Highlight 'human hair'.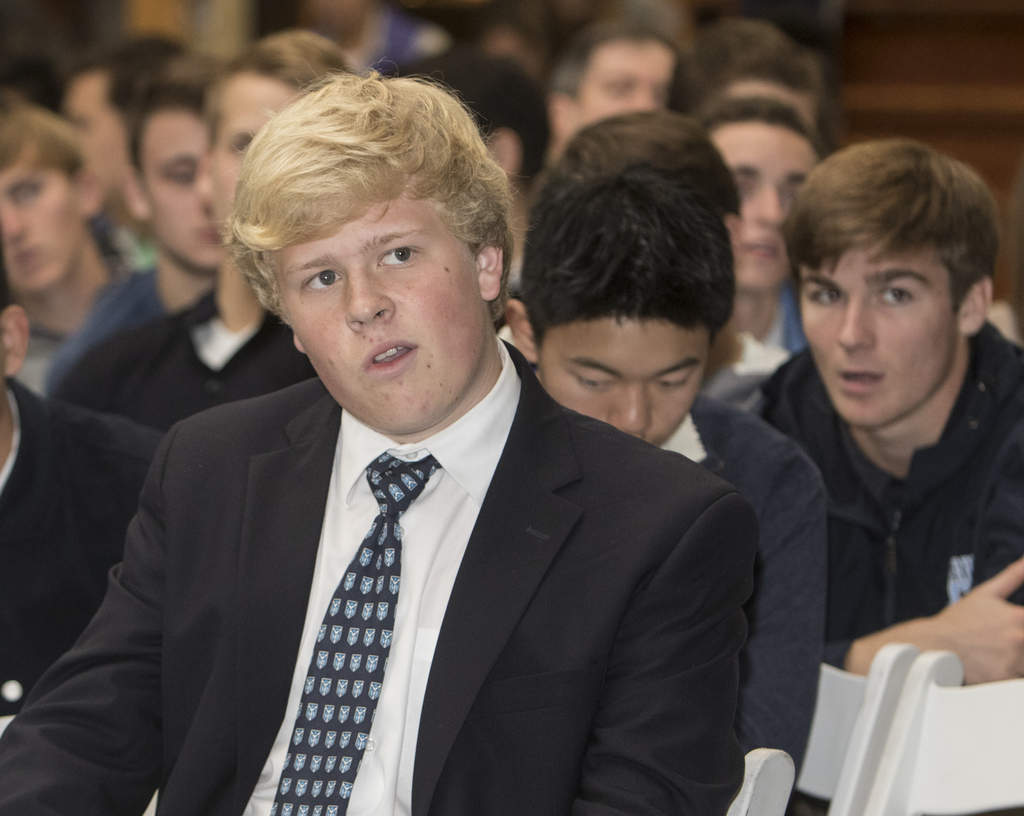
Highlighted region: [x1=506, y1=172, x2=741, y2=444].
